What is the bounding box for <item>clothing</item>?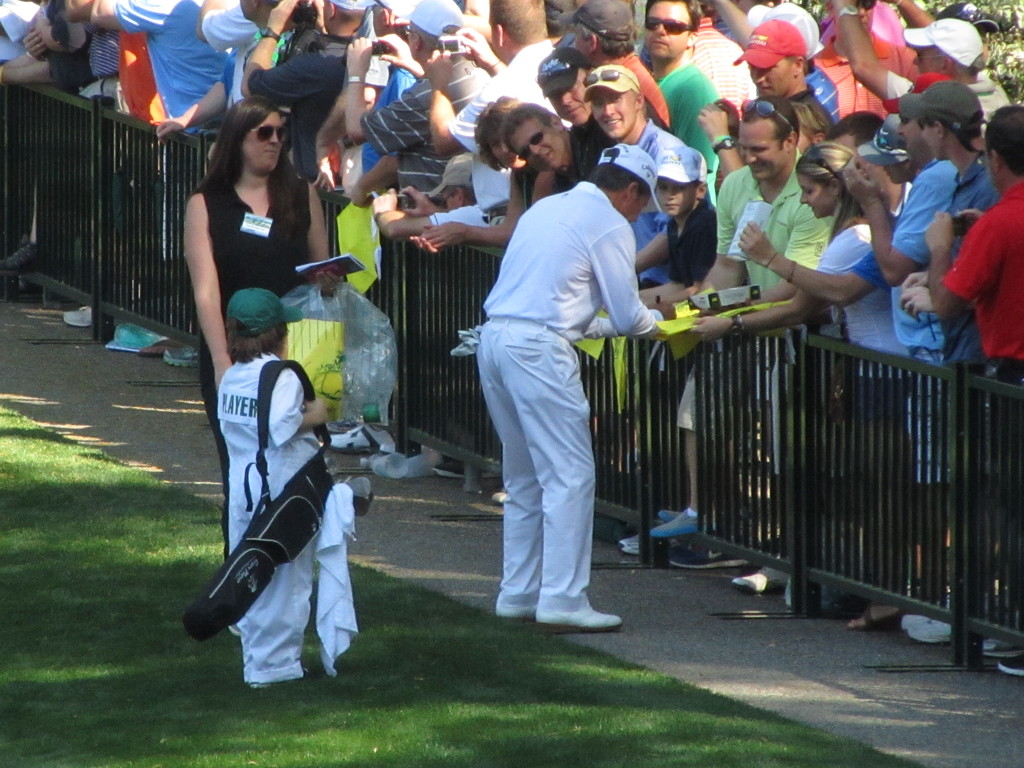
x1=950 y1=177 x2=1023 y2=653.
